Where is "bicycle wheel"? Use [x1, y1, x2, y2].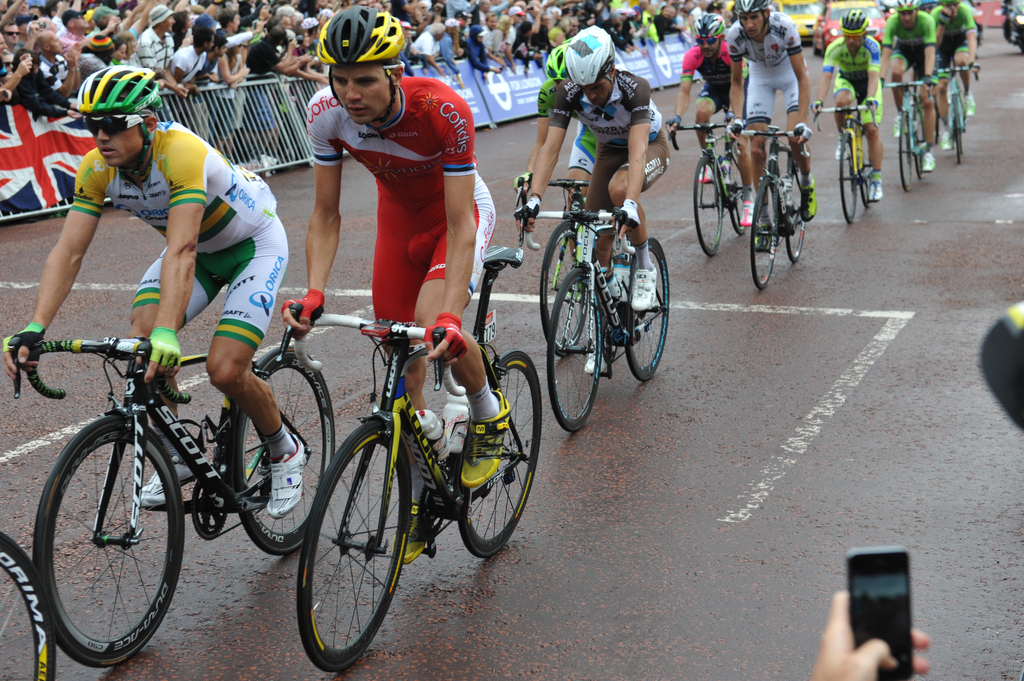
[951, 91, 969, 166].
